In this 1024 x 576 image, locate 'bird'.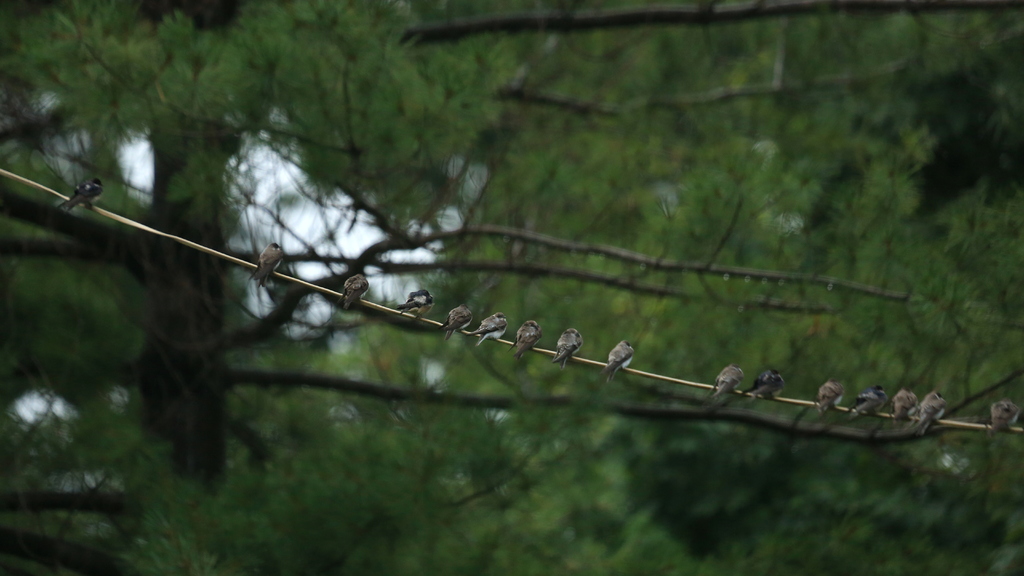
Bounding box: <region>393, 287, 435, 323</region>.
